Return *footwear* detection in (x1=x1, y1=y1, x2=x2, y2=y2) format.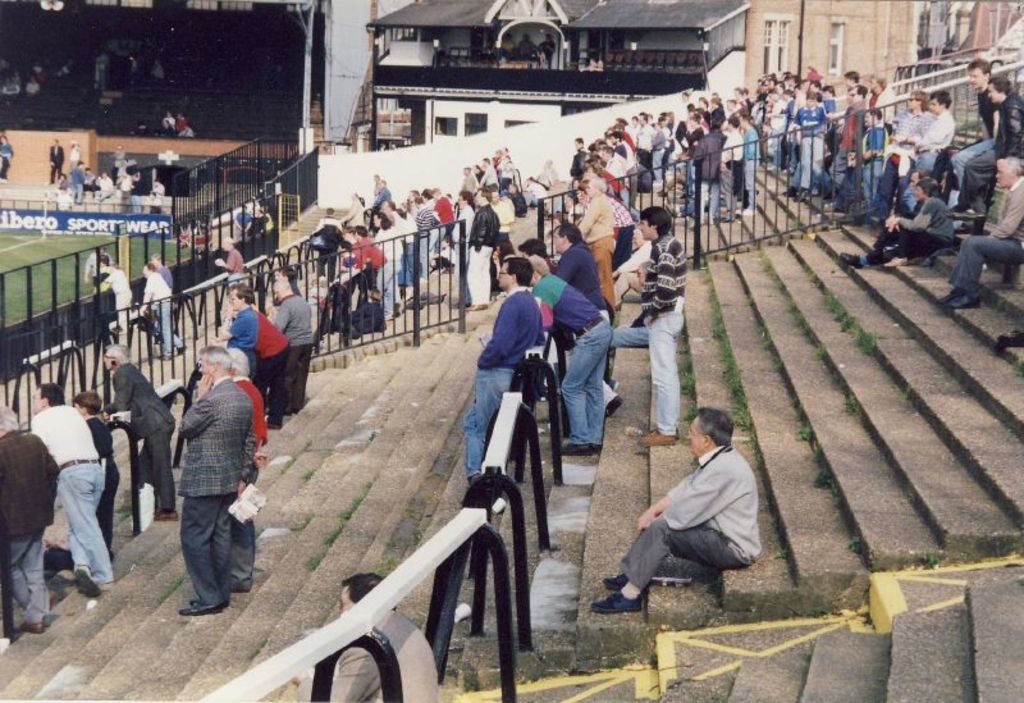
(x1=466, y1=470, x2=485, y2=489).
